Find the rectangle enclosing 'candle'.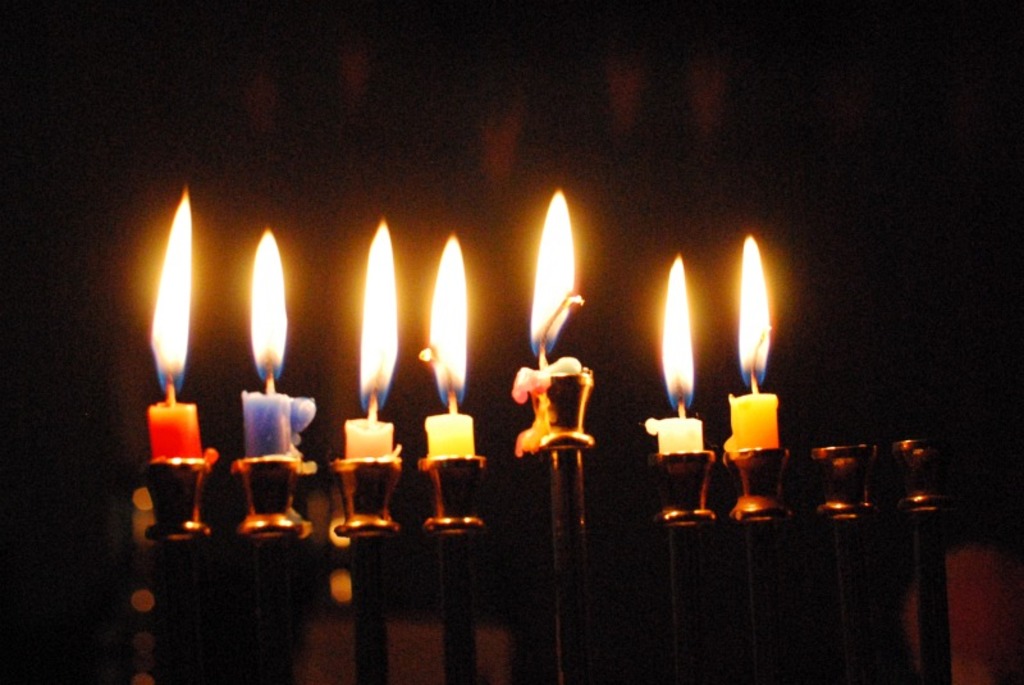
722:233:777:448.
